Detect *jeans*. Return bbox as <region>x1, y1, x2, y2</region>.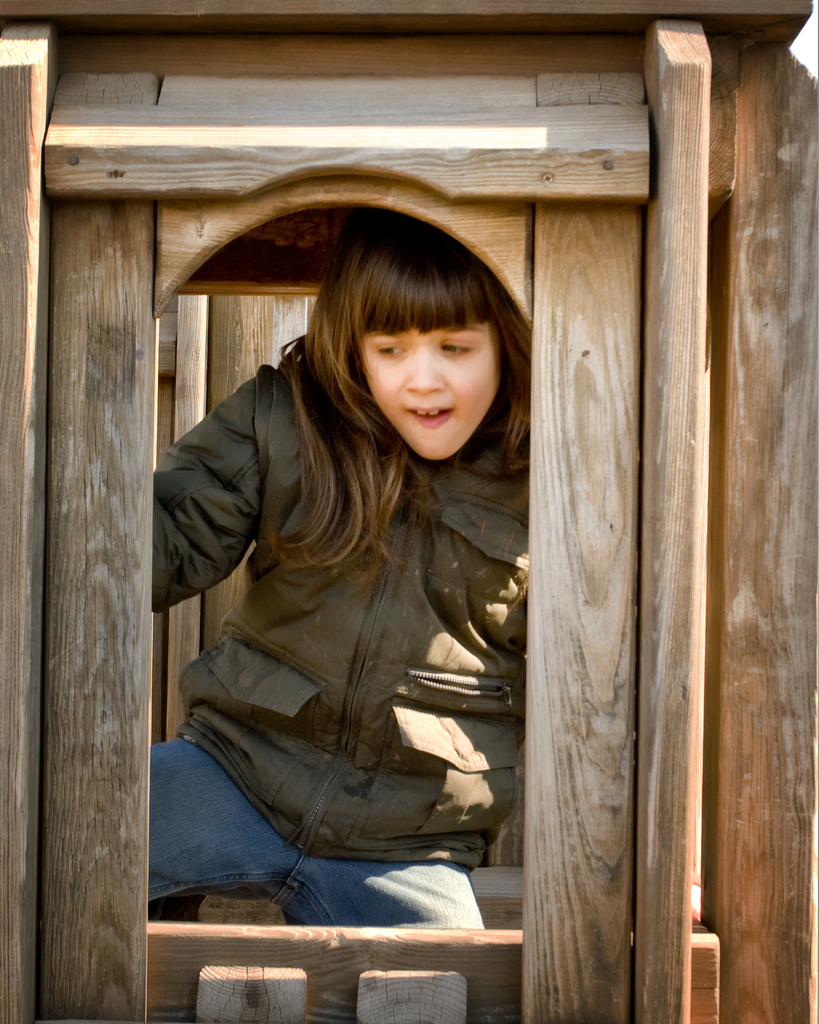
<region>147, 735, 484, 926</region>.
